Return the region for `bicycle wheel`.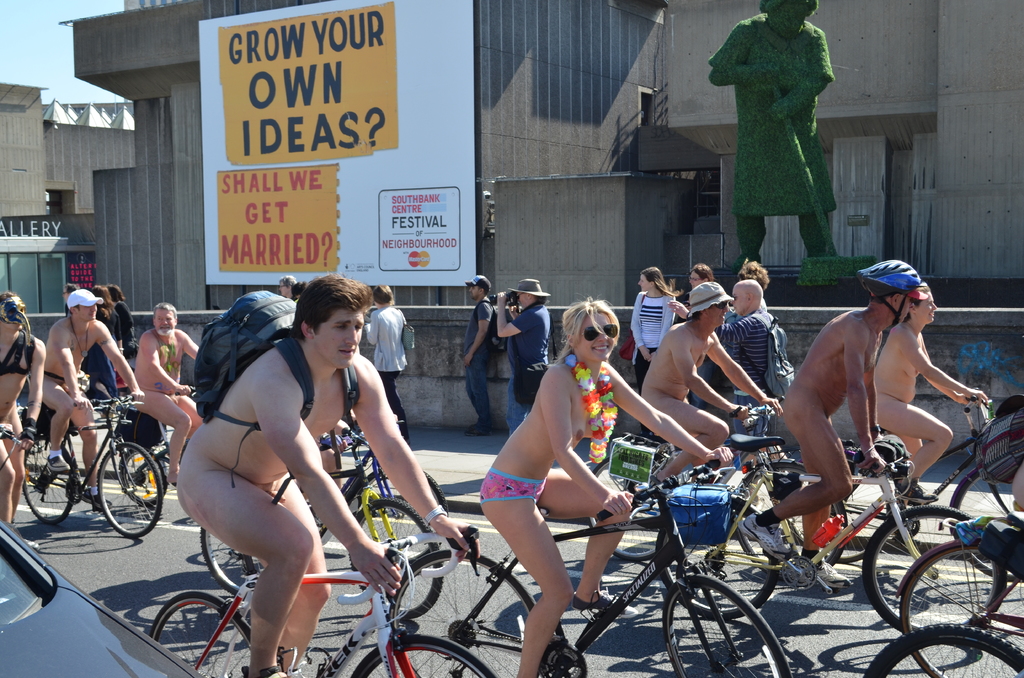
<box>199,526,265,593</box>.
